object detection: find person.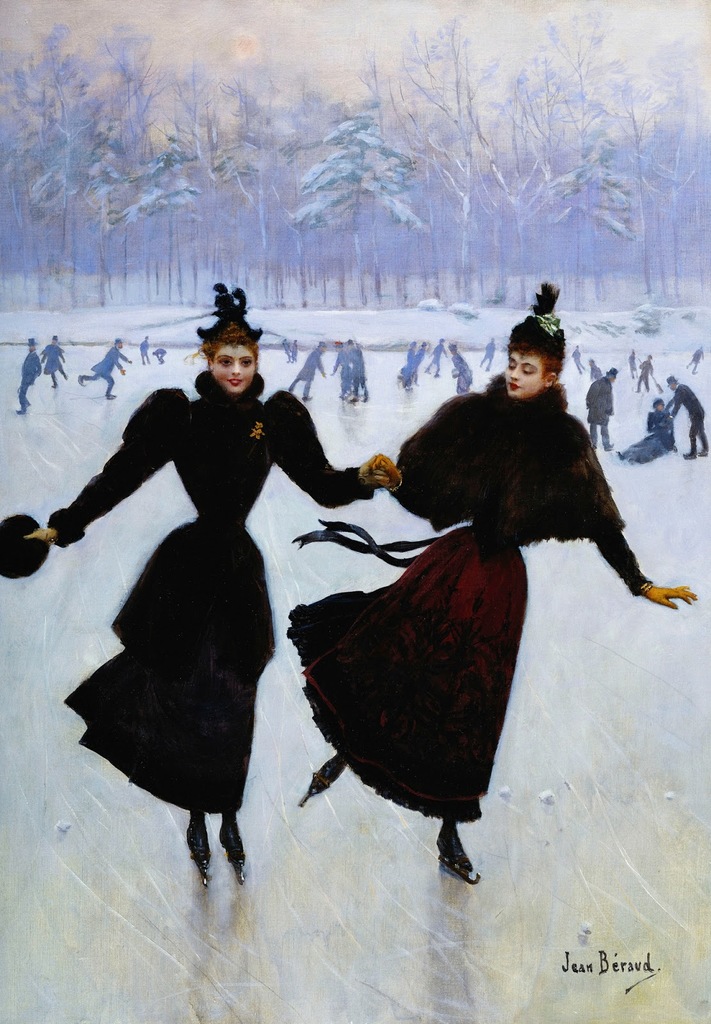
region(579, 364, 631, 458).
